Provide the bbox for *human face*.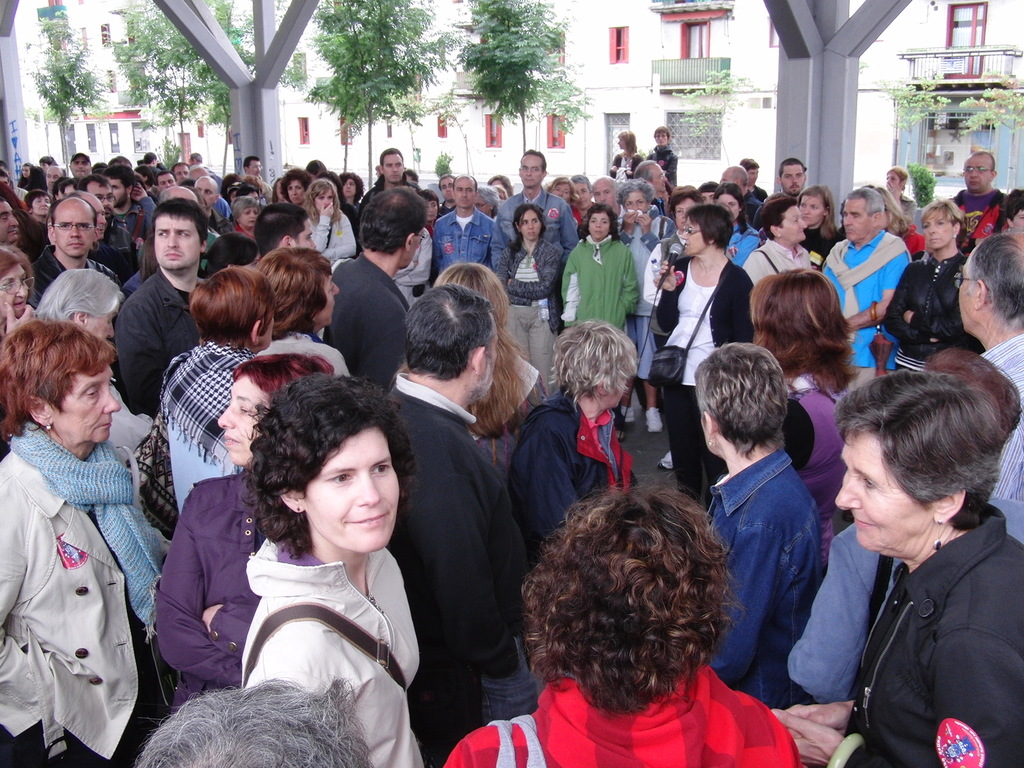
<box>673,195,701,233</box>.
